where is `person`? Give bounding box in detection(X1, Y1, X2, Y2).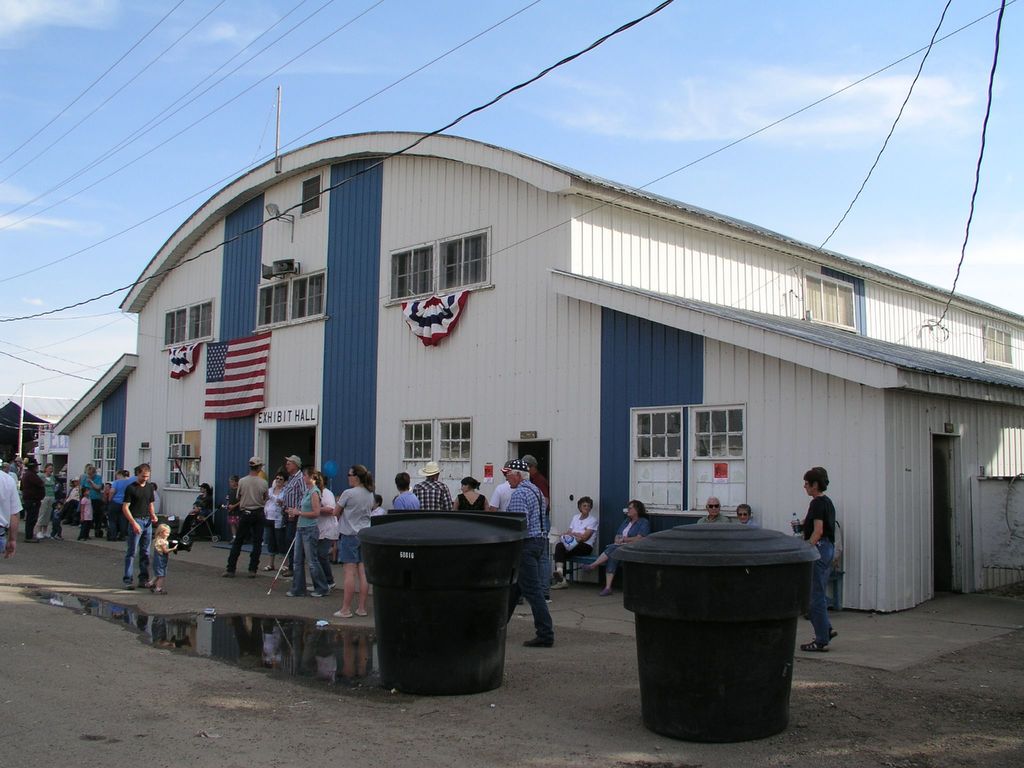
detection(735, 500, 758, 527).
